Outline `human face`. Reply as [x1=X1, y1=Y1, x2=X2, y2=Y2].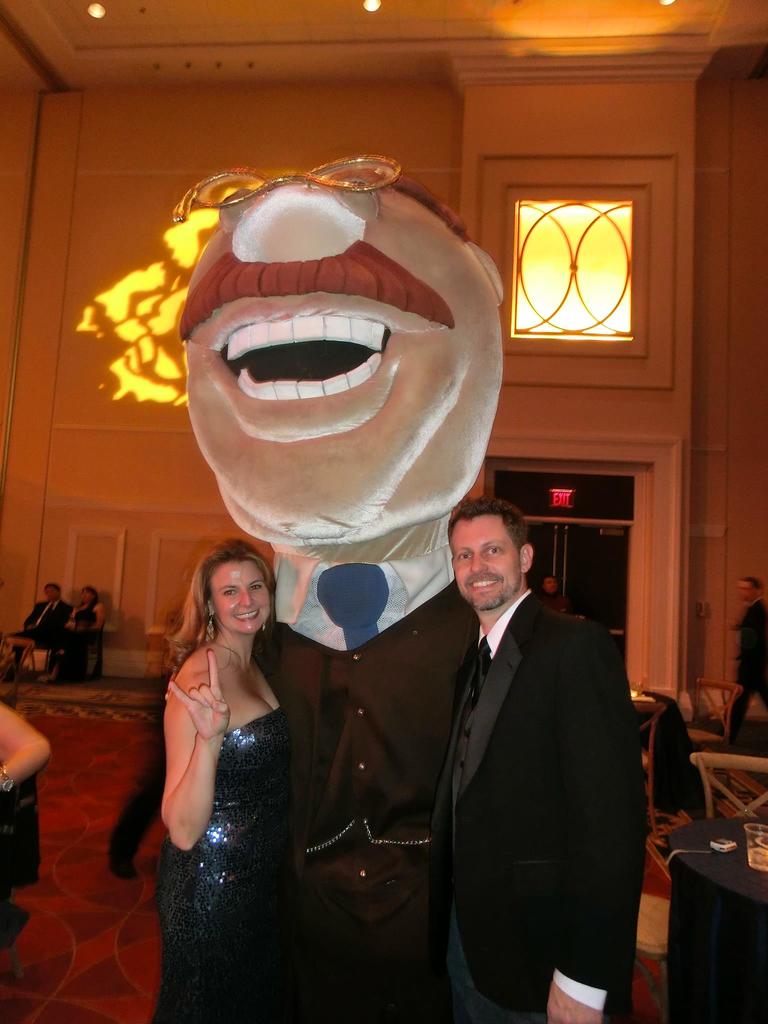
[x1=216, y1=568, x2=276, y2=636].
